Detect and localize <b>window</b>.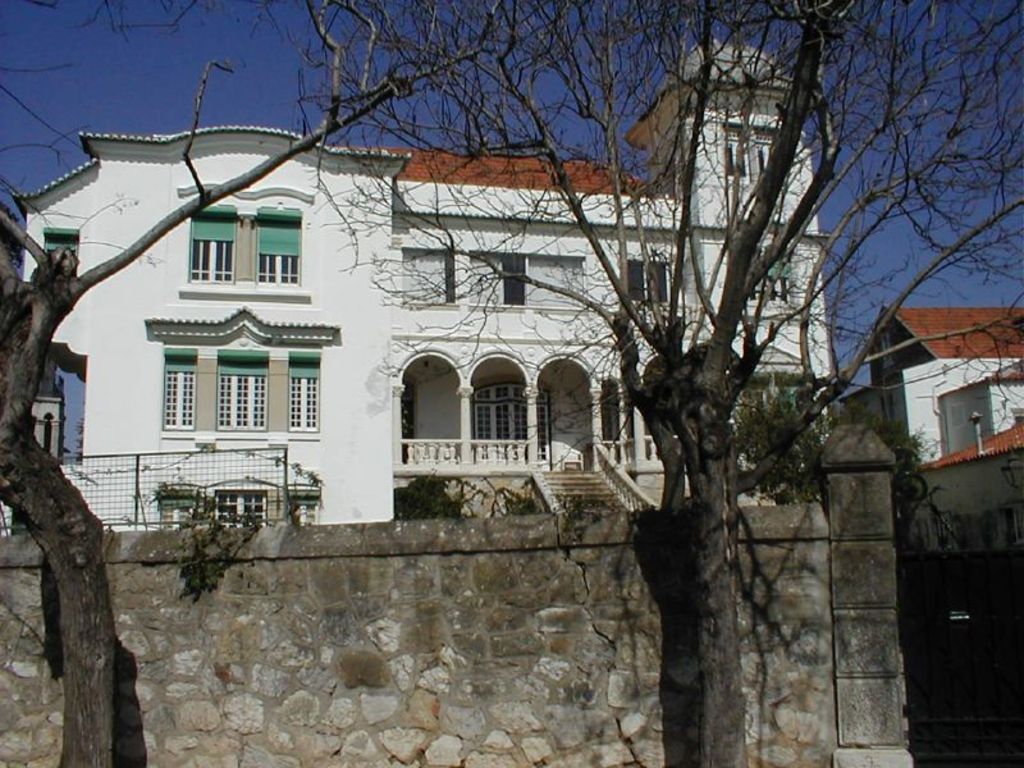
Localized at <region>936, 375, 1002, 468</region>.
